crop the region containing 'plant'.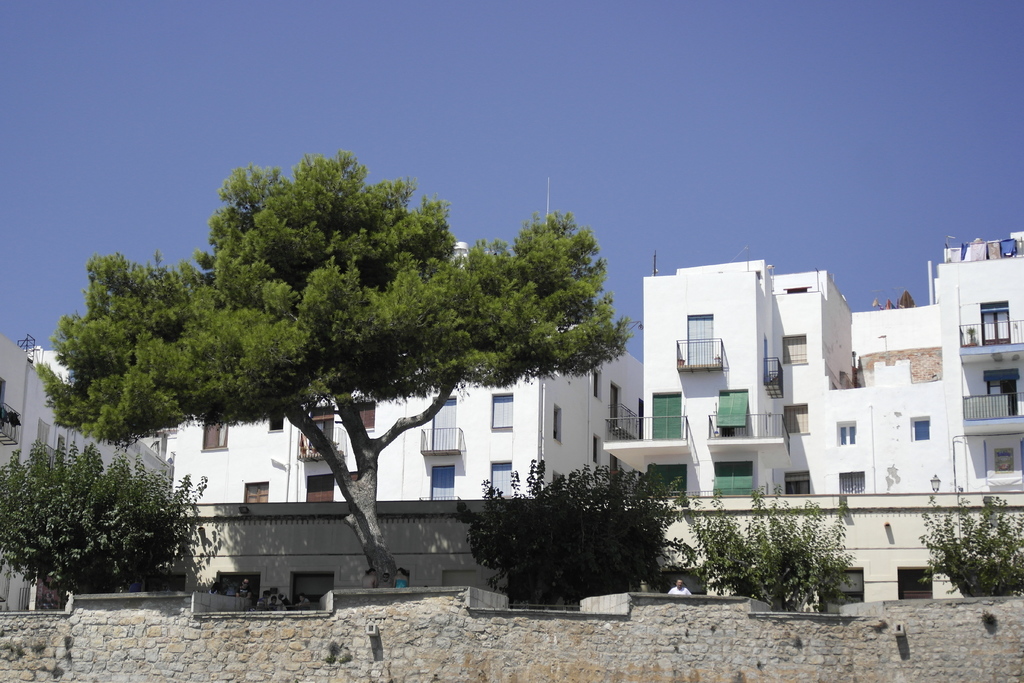
Crop region: x1=0 y1=435 x2=212 y2=613.
